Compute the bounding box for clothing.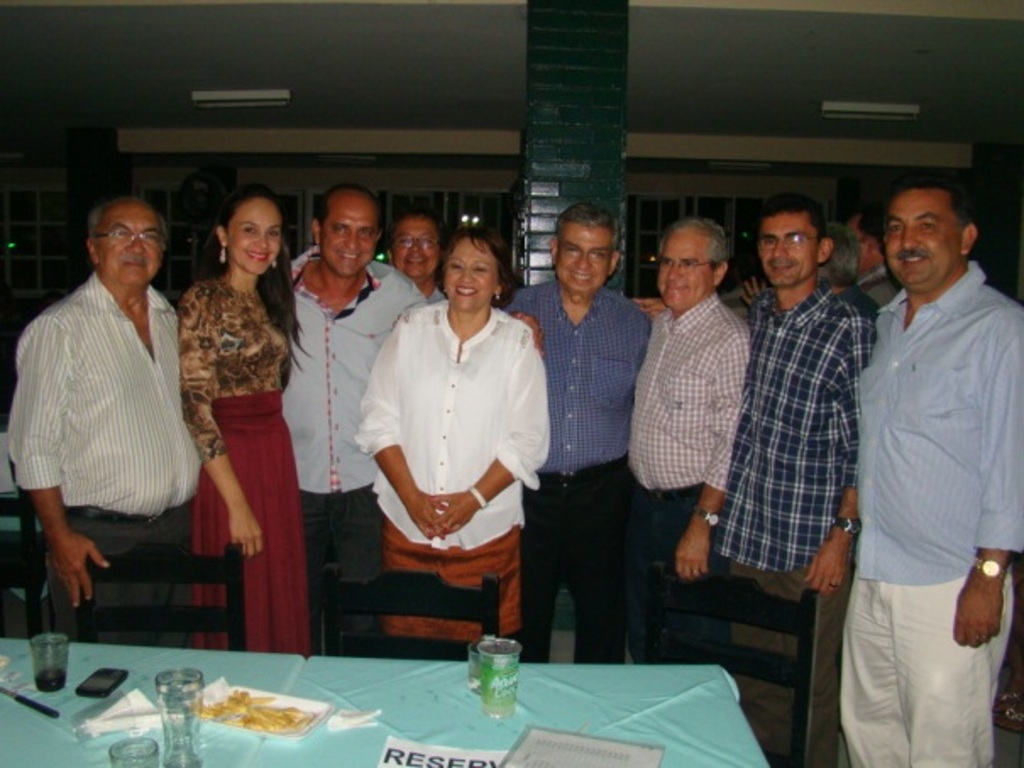
[left=171, top=184, right=310, bottom=656].
